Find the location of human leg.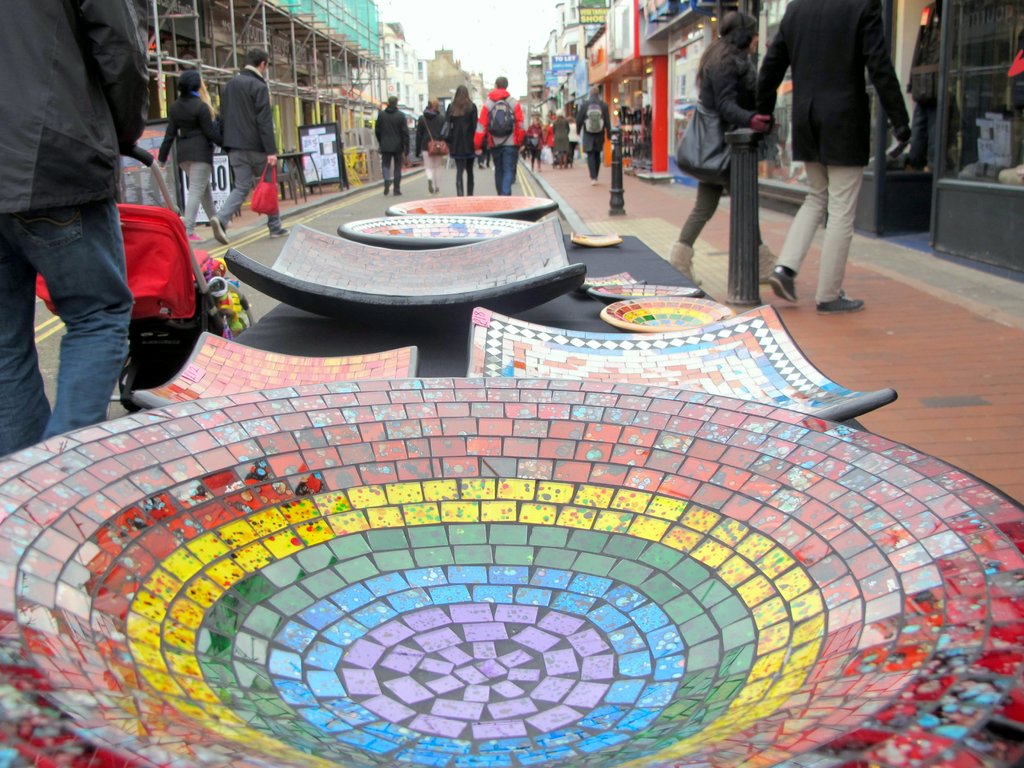
Location: (x1=469, y1=154, x2=476, y2=192).
